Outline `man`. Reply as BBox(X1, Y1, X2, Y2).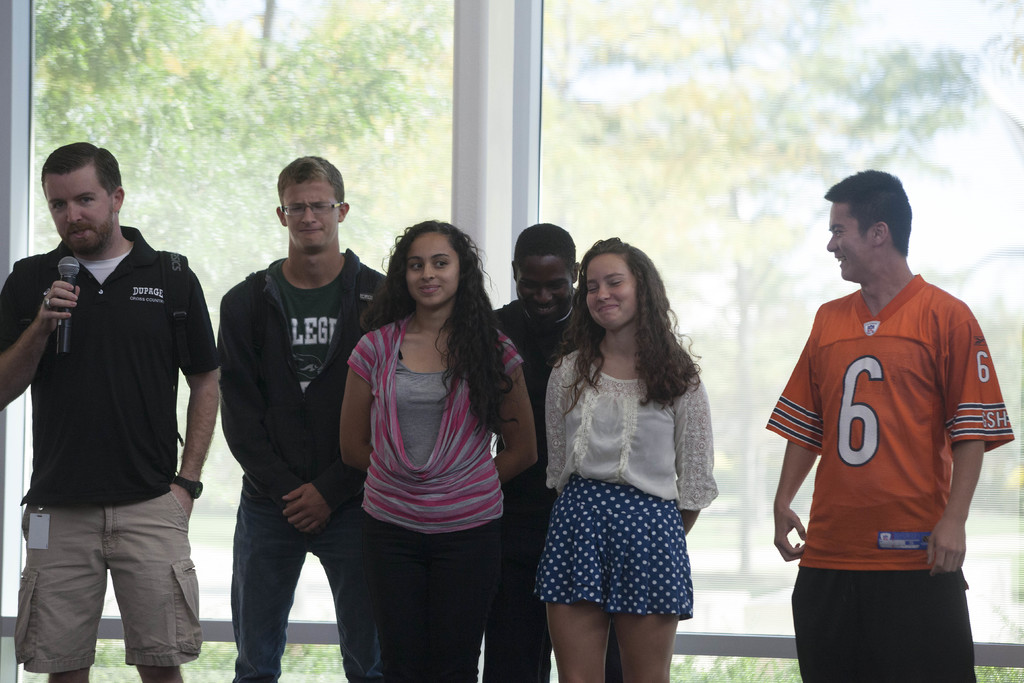
BBox(489, 224, 584, 682).
